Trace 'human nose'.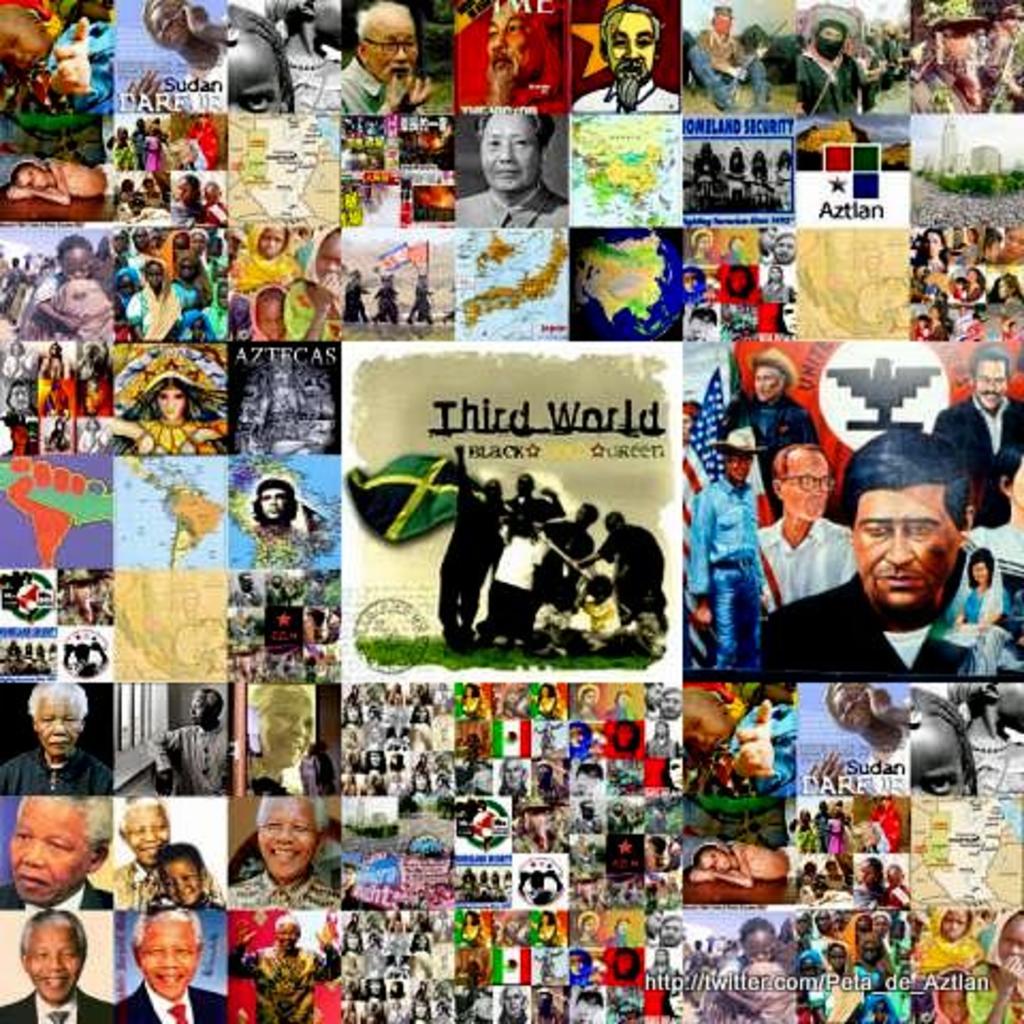
Traced to x1=164, y1=945, x2=179, y2=969.
